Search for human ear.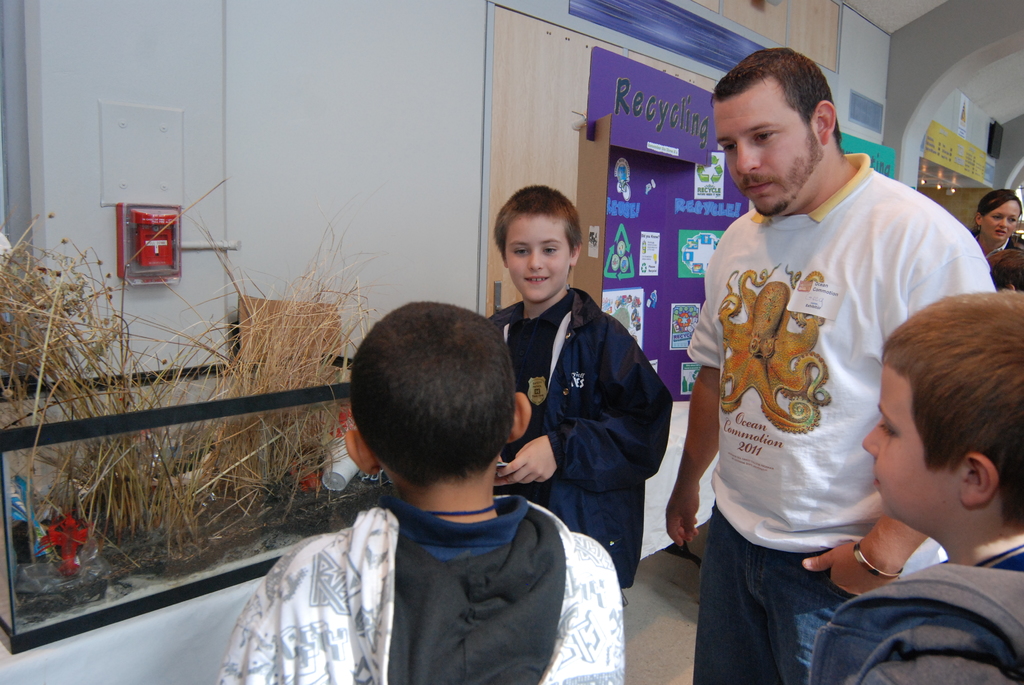
Found at rect(506, 391, 531, 446).
